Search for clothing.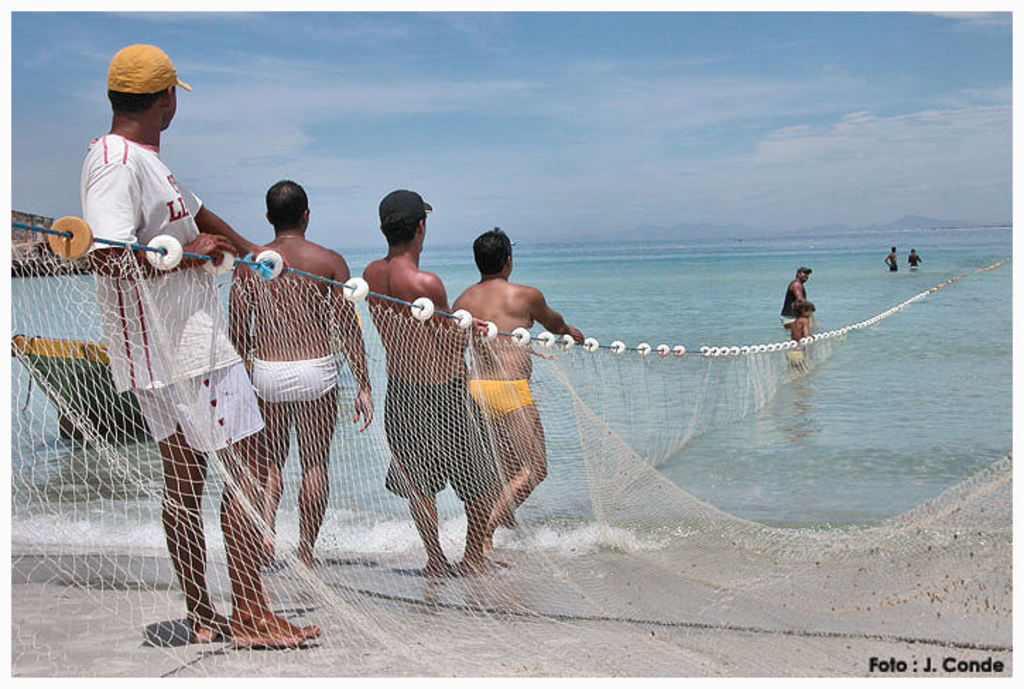
Found at bbox=(79, 131, 267, 452).
